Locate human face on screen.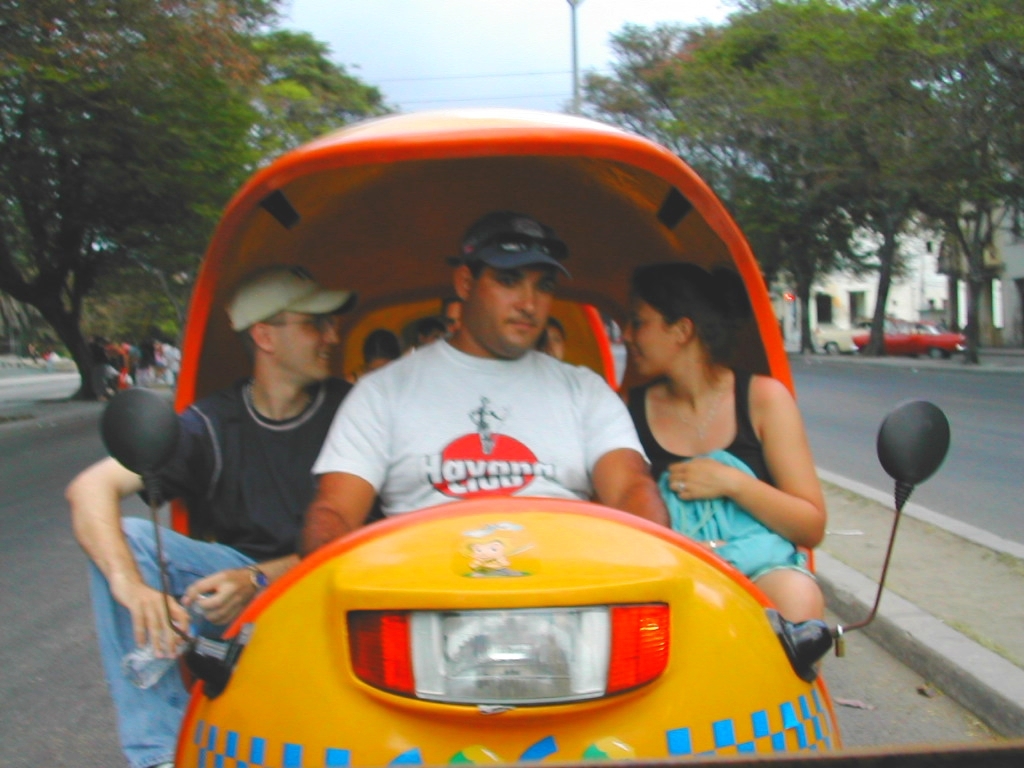
On screen at left=269, top=319, right=342, bottom=389.
